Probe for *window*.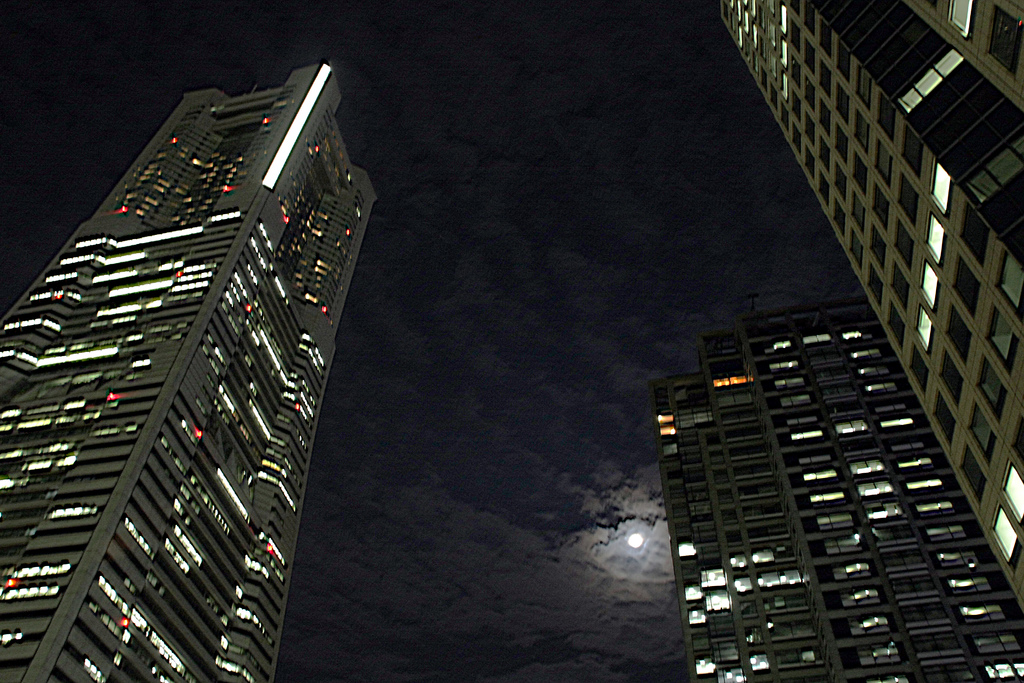
Probe result: box(728, 14, 737, 31).
